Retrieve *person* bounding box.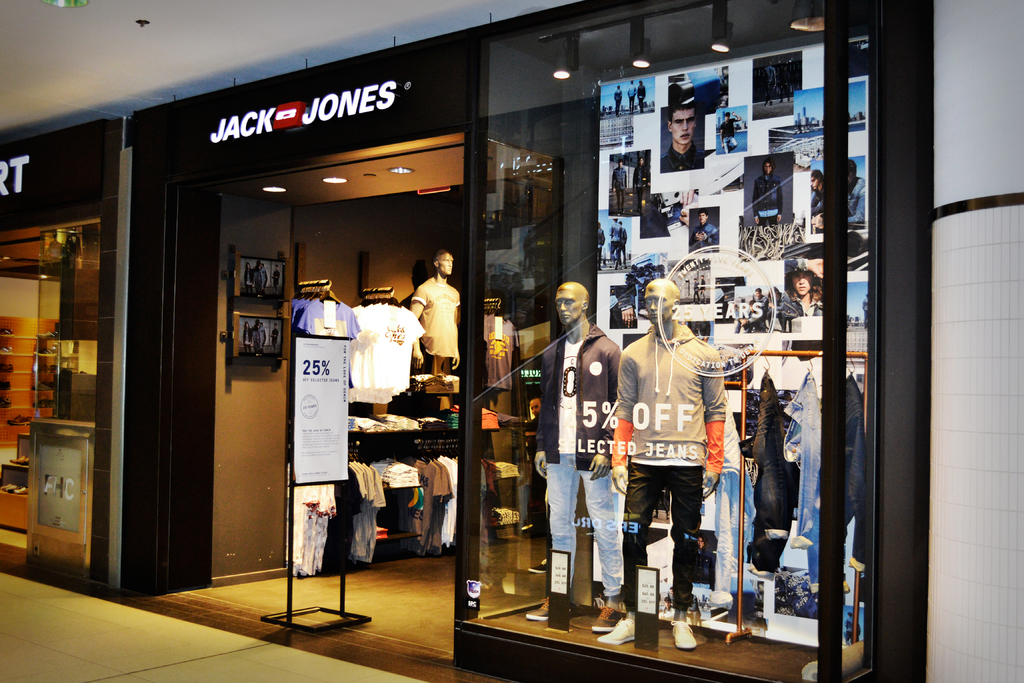
Bounding box: [left=621, top=220, right=627, bottom=265].
